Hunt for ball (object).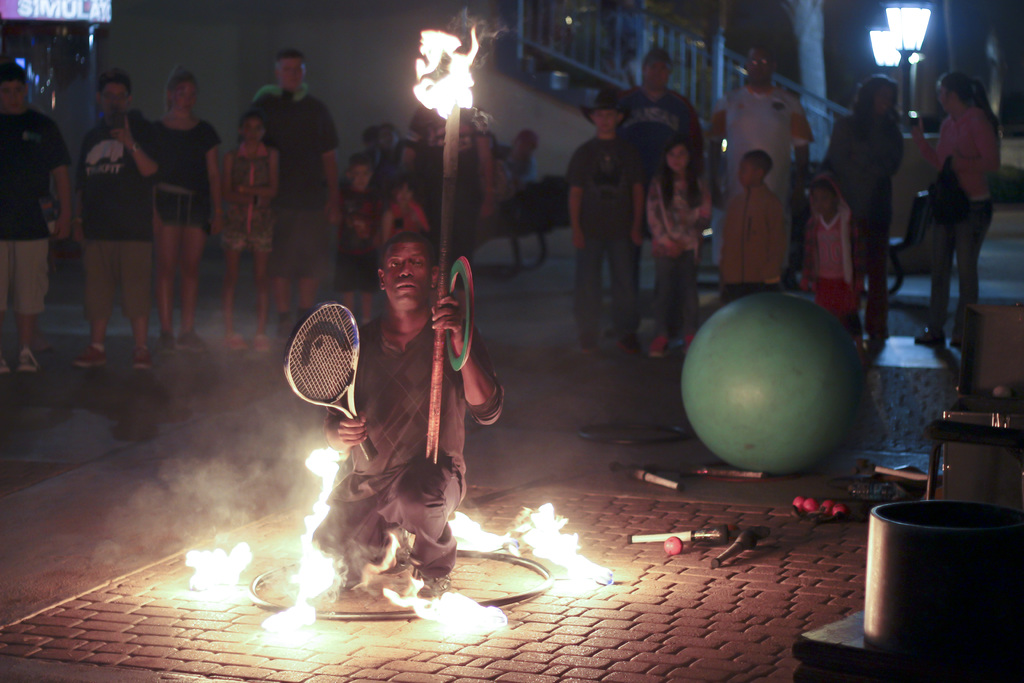
Hunted down at bbox=(819, 497, 836, 513).
